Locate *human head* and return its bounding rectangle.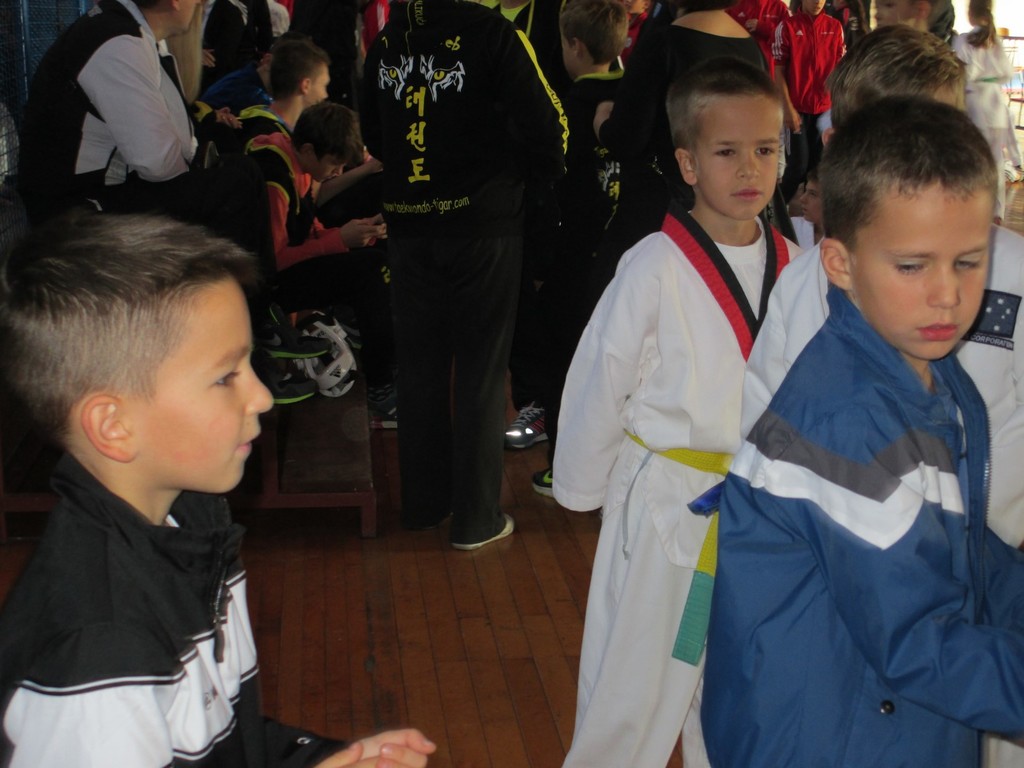
(x1=814, y1=95, x2=996, y2=361).
